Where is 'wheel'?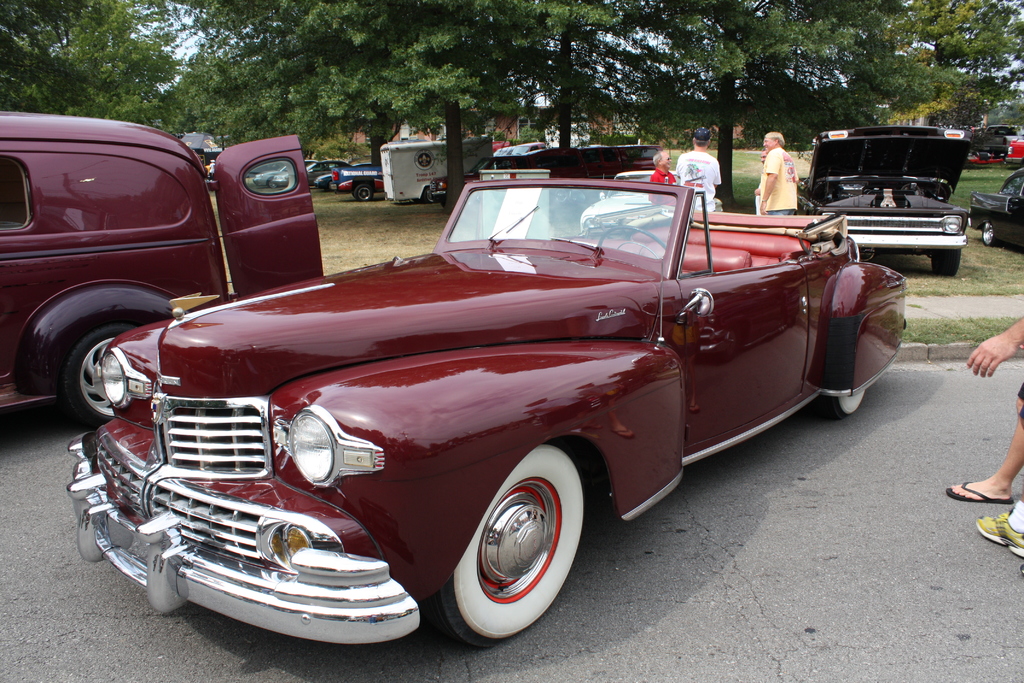
rect(980, 218, 996, 247).
